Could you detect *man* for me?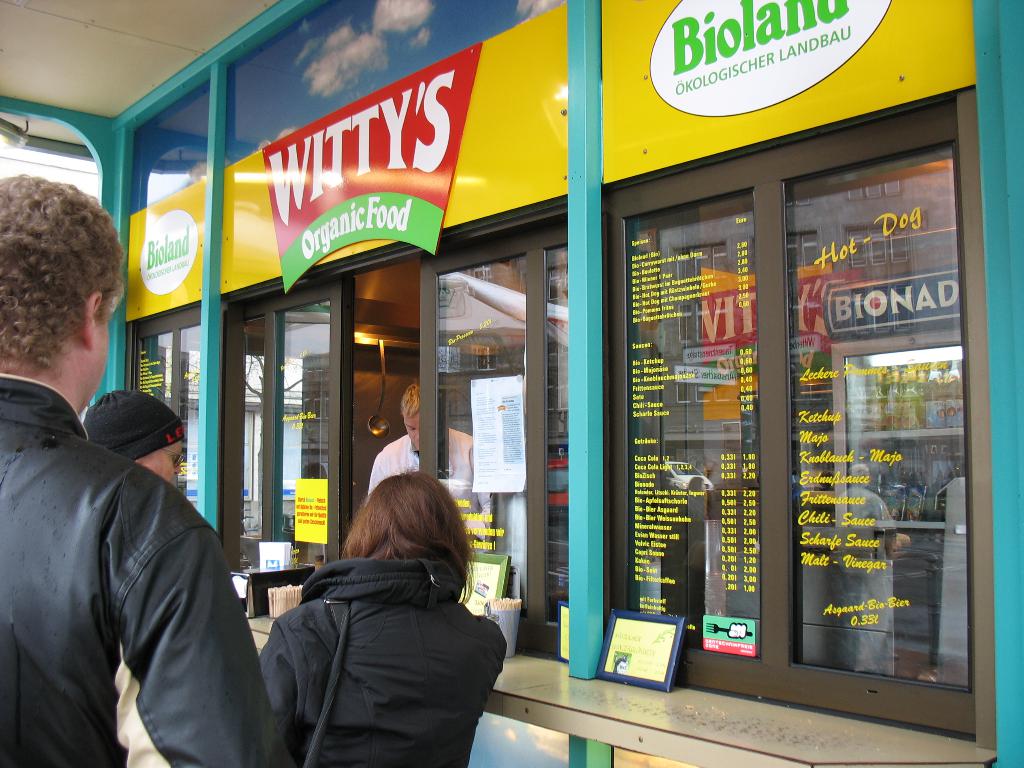
Detection result: (x1=4, y1=187, x2=216, y2=767).
